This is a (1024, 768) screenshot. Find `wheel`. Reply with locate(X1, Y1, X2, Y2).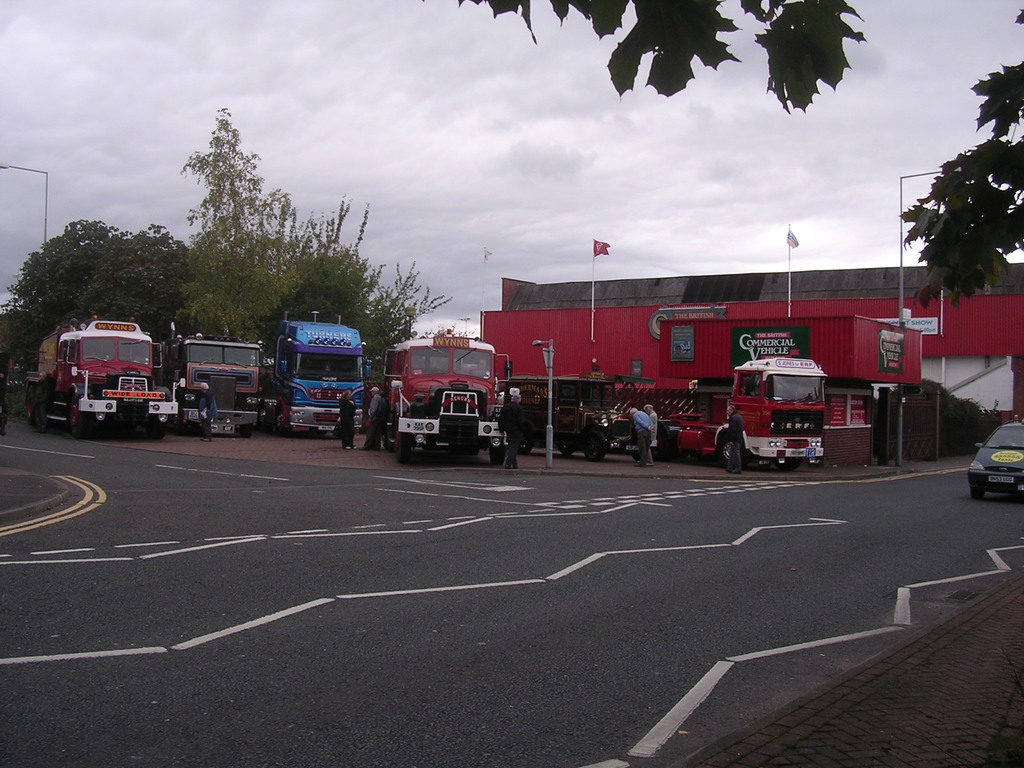
locate(66, 397, 90, 436).
